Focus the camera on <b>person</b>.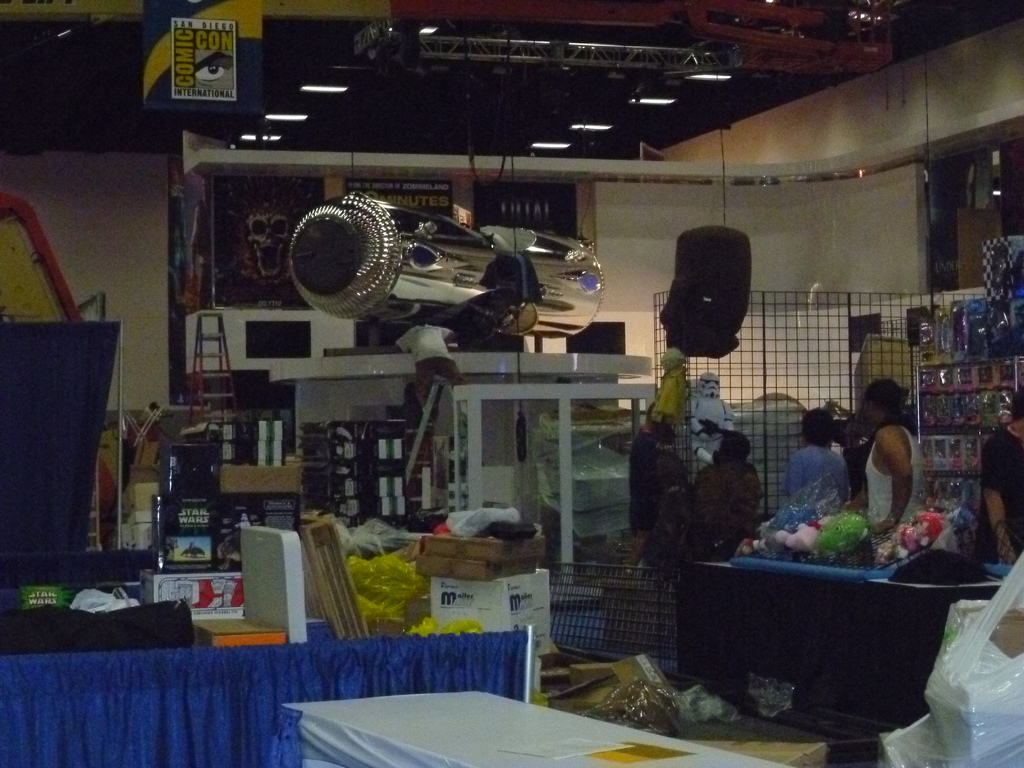
Focus region: x1=862 y1=364 x2=934 y2=563.
